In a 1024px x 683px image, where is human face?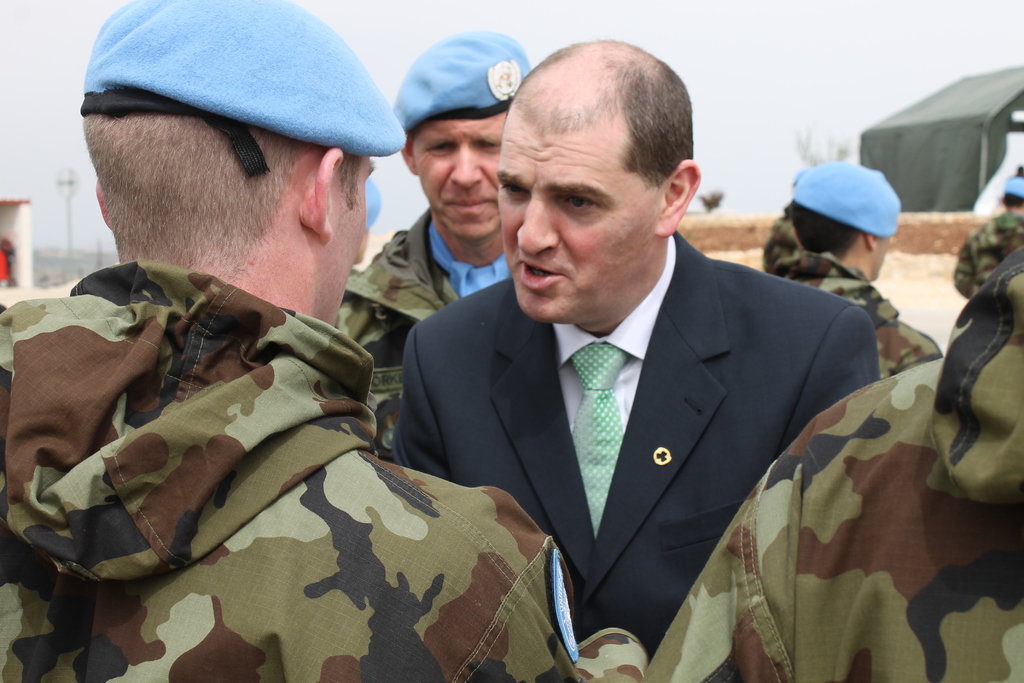
box=[416, 115, 506, 243].
